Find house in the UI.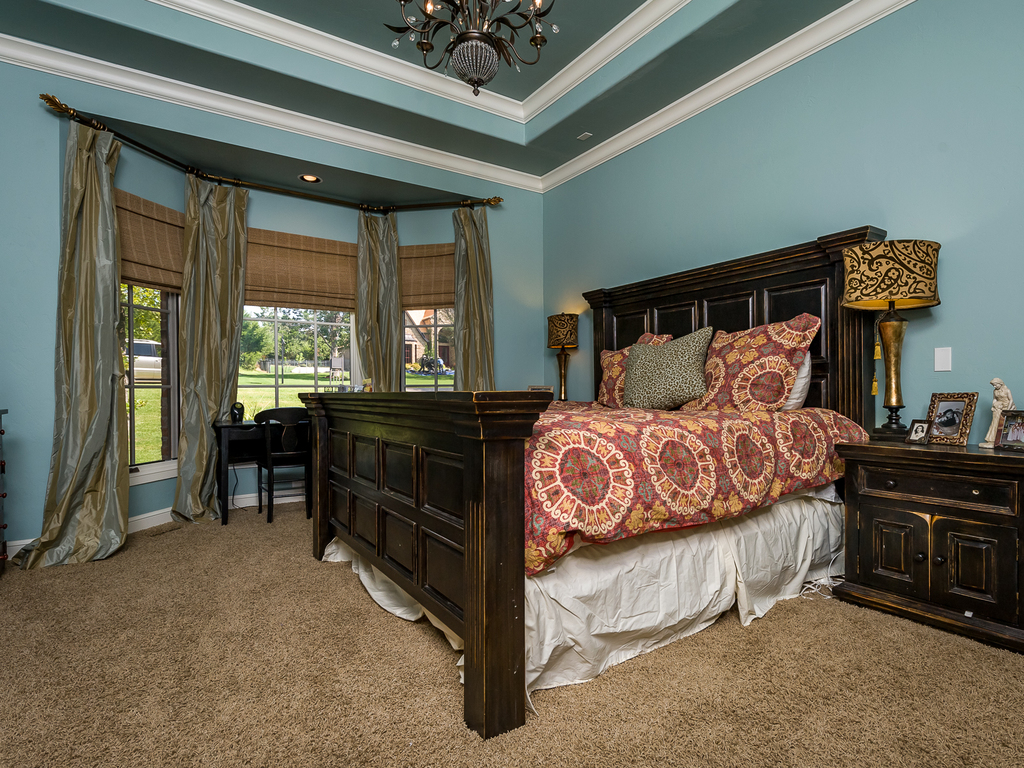
UI element at [x1=94, y1=0, x2=1010, y2=717].
